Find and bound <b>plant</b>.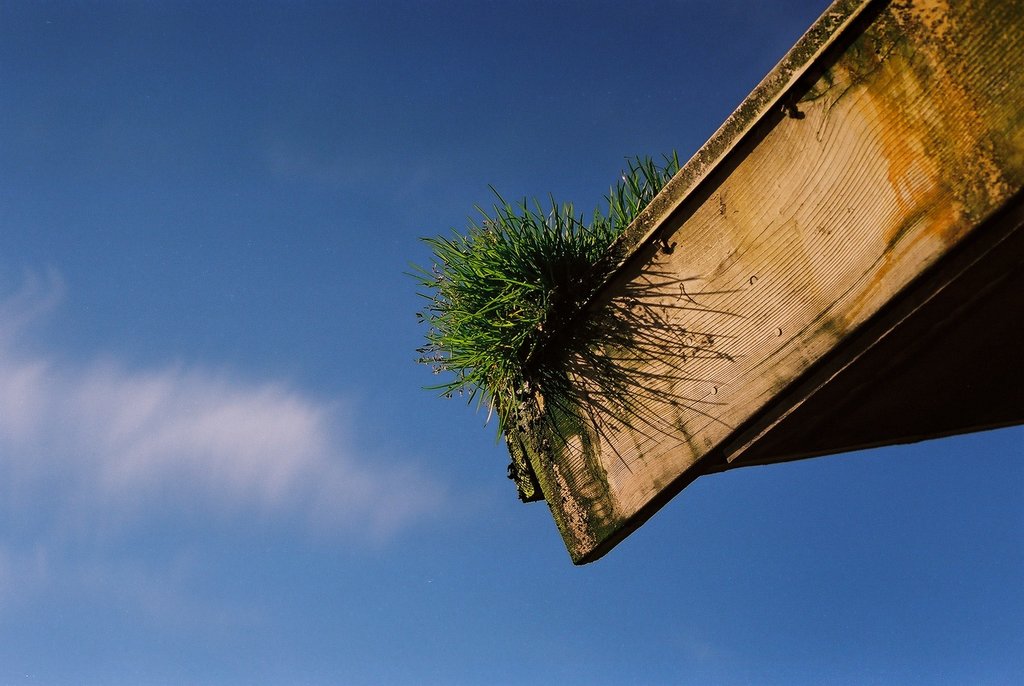
Bound: 397:151:680:471.
